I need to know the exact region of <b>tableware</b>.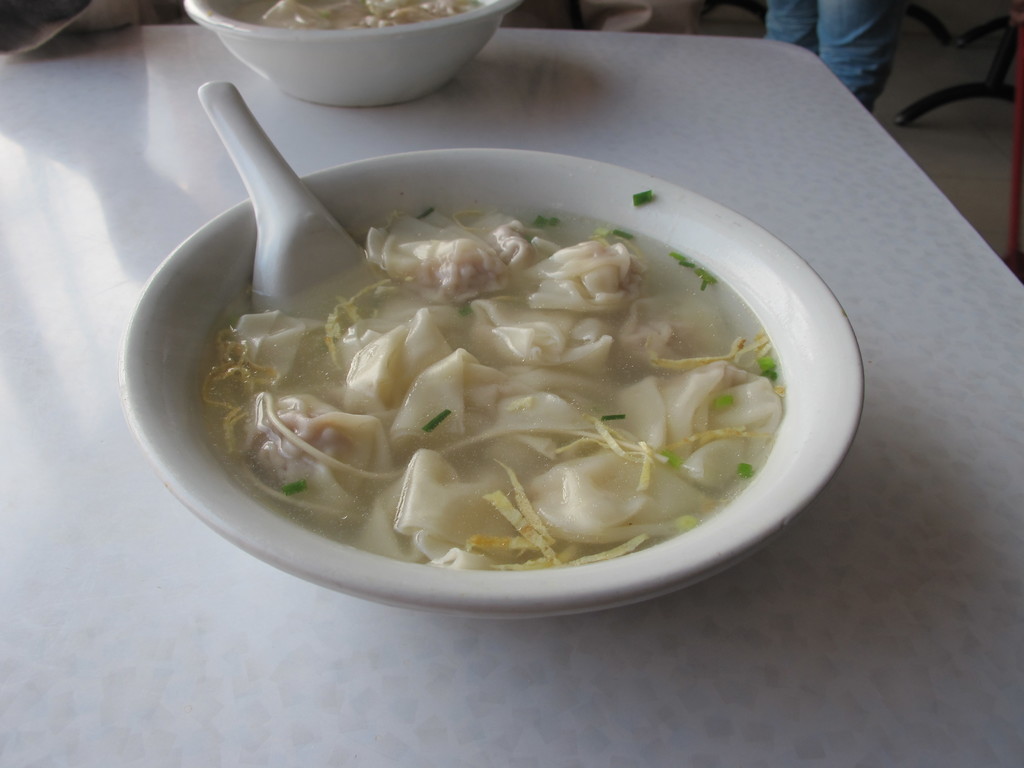
Region: {"left": 175, "top": 132, "right": 869, "bottom": 657}.
